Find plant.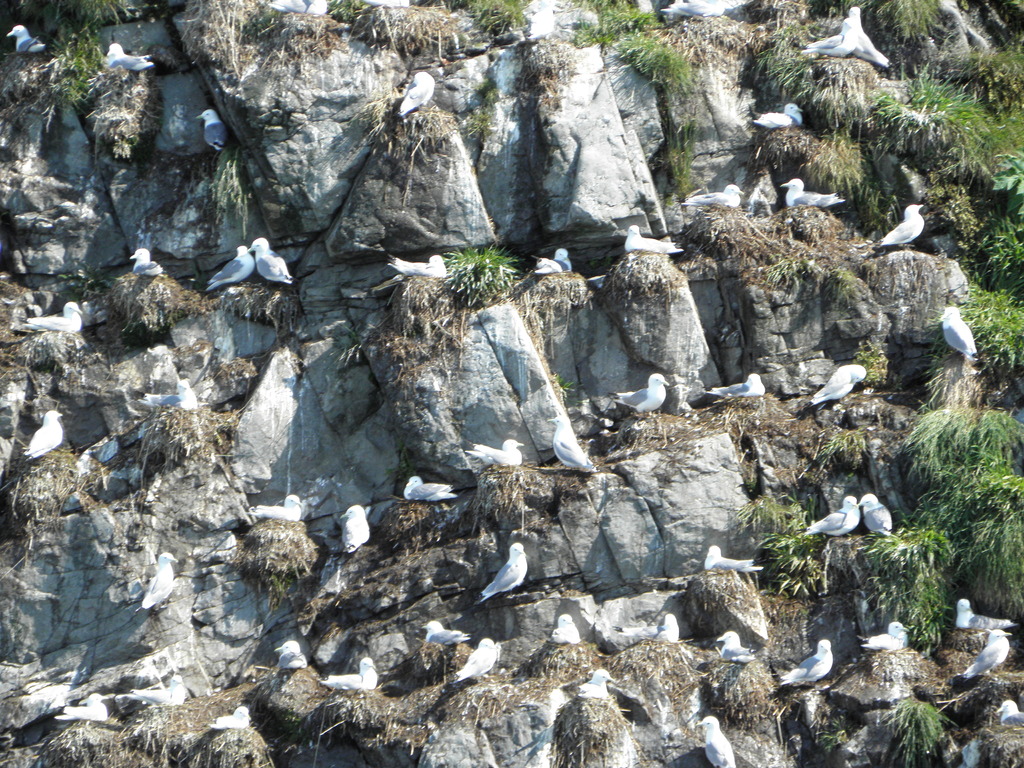
(602, 24, 707, 95).
